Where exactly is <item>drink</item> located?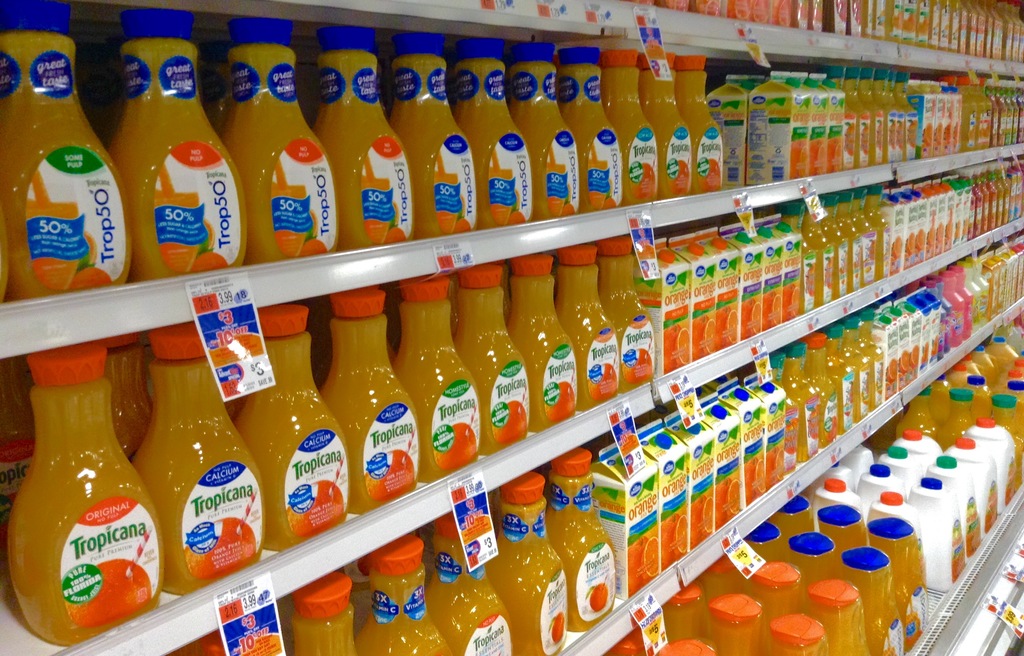
Its bounding box is 958,169,970,243.
